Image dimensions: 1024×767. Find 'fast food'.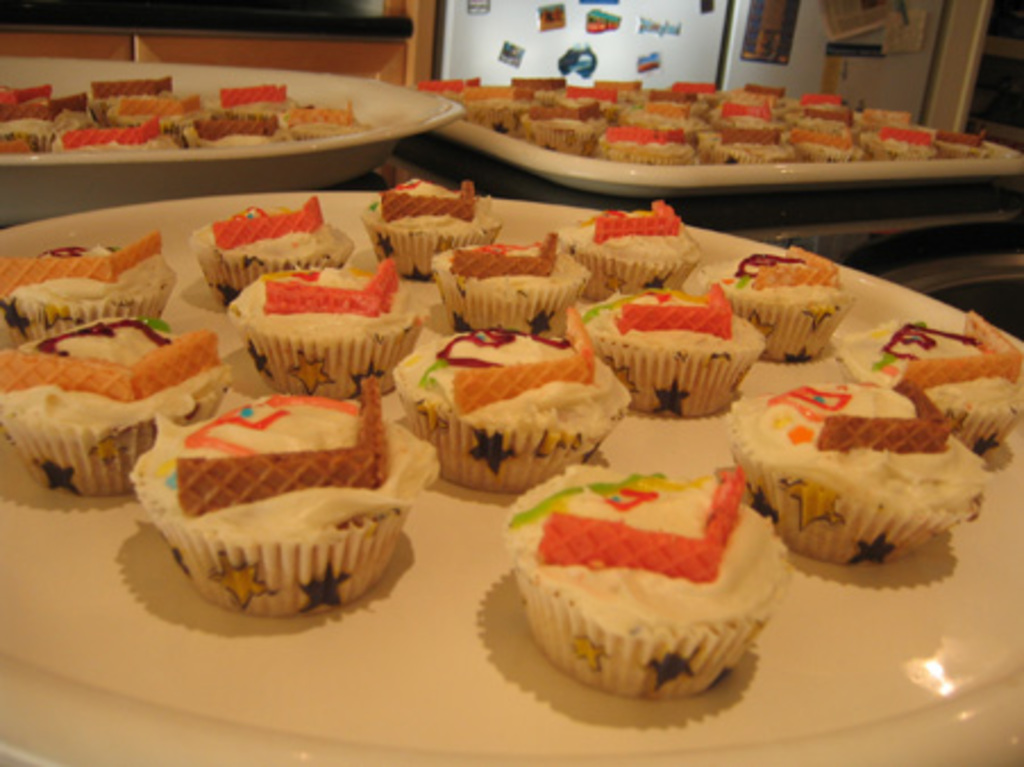
crop(420, 306, 633, 501).
